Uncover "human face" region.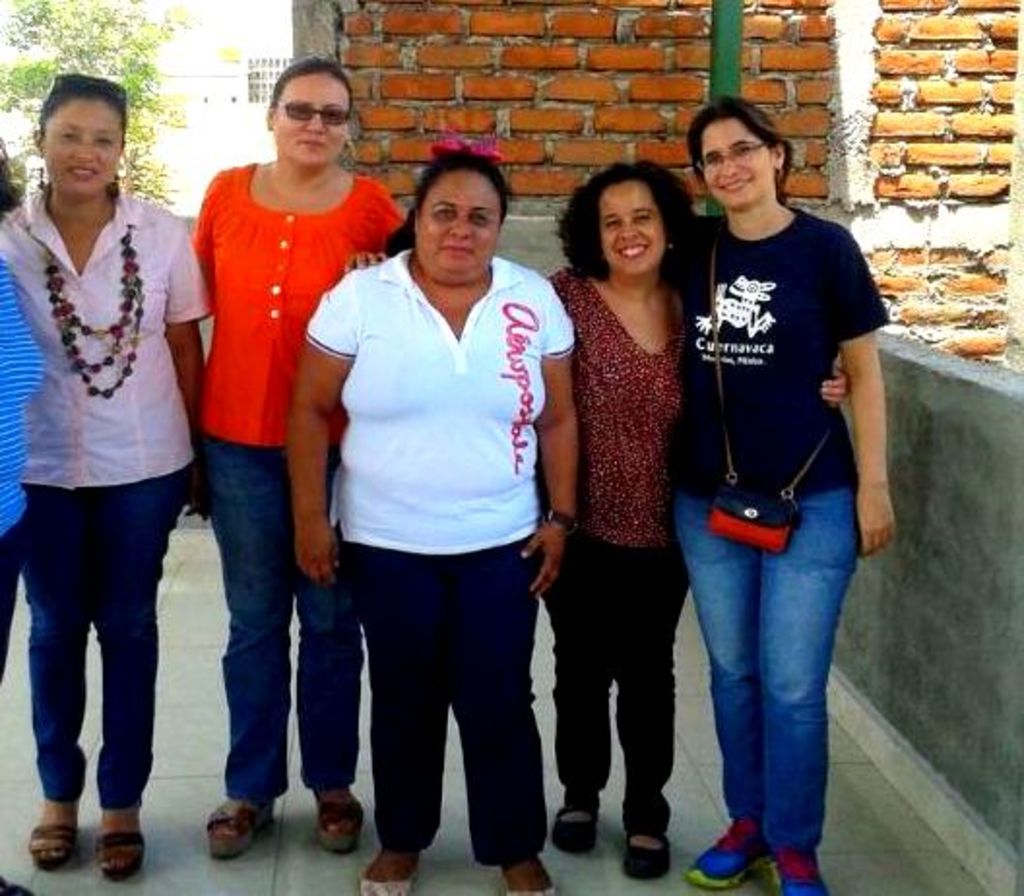
Uncovered: bbox(704, 122, 770, 211).
